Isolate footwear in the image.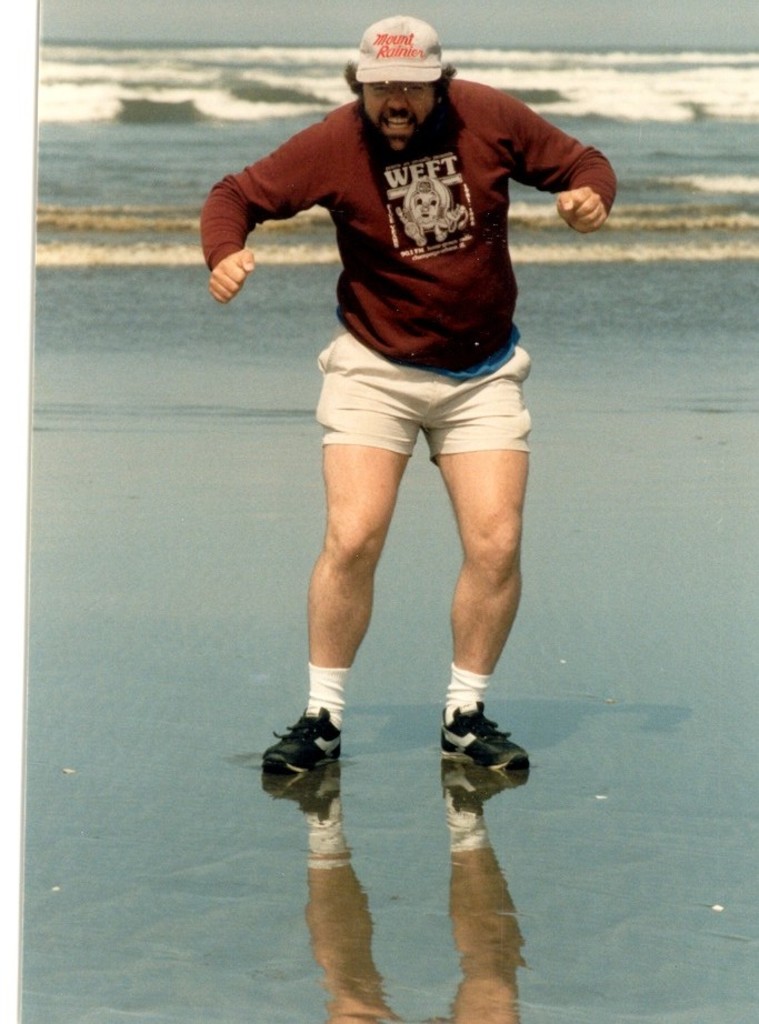
Isolated region: 256/707/347/772.
